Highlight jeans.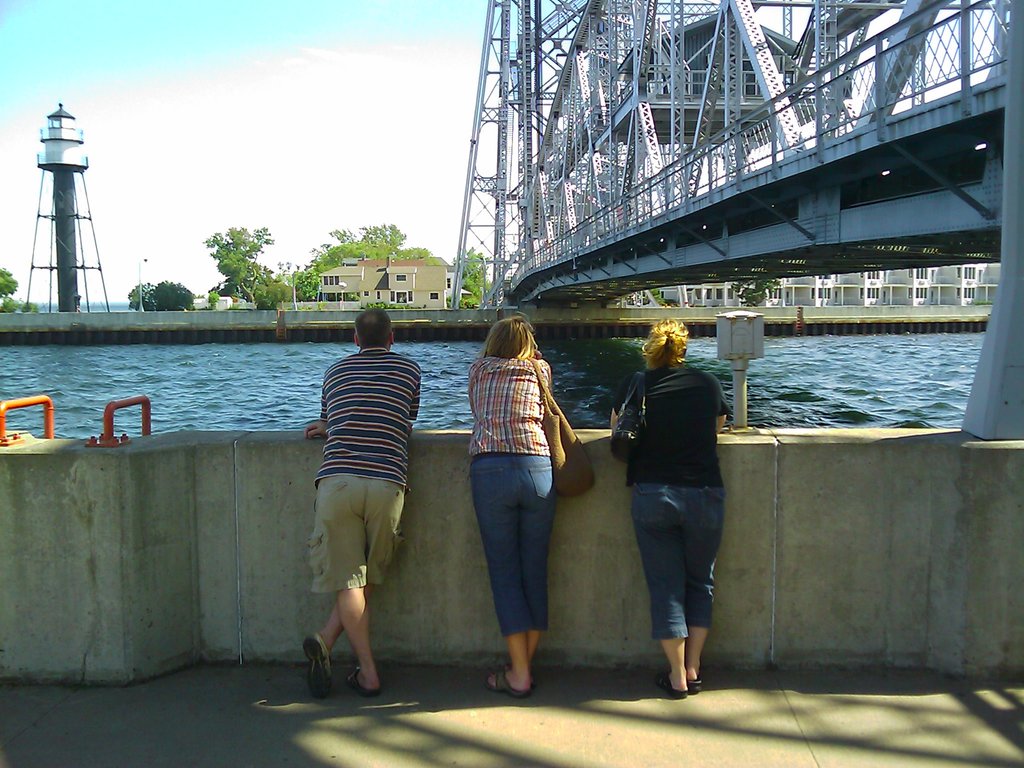
Highlighted region: box(628, 487, 709, 636).
